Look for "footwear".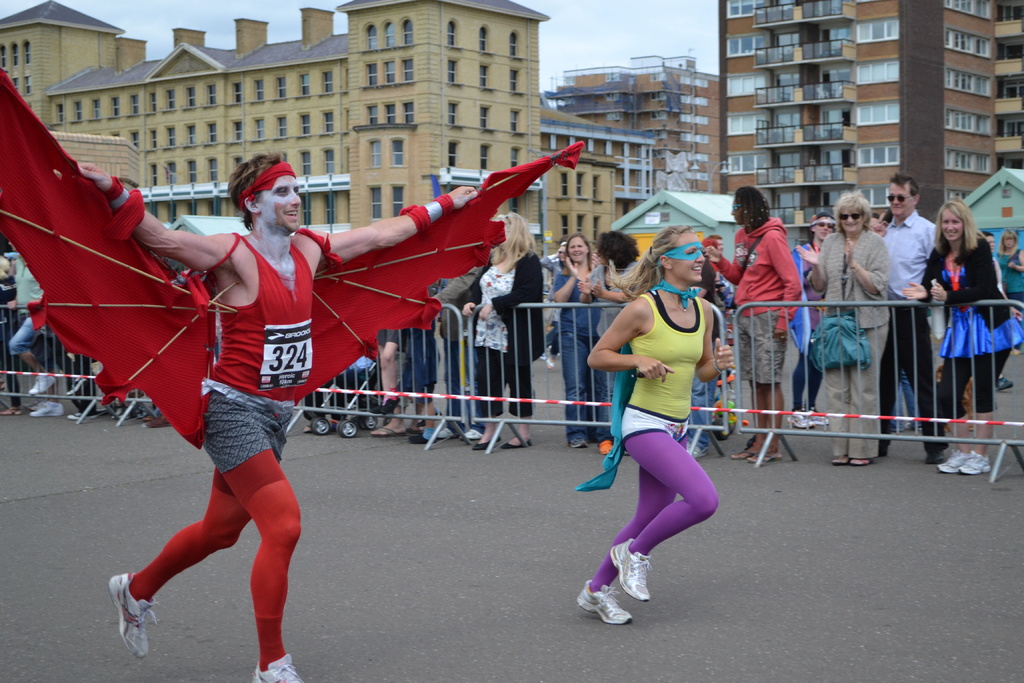
Found: {"left": 403, "top": 428, "right": 433, "bottom": 441}.
